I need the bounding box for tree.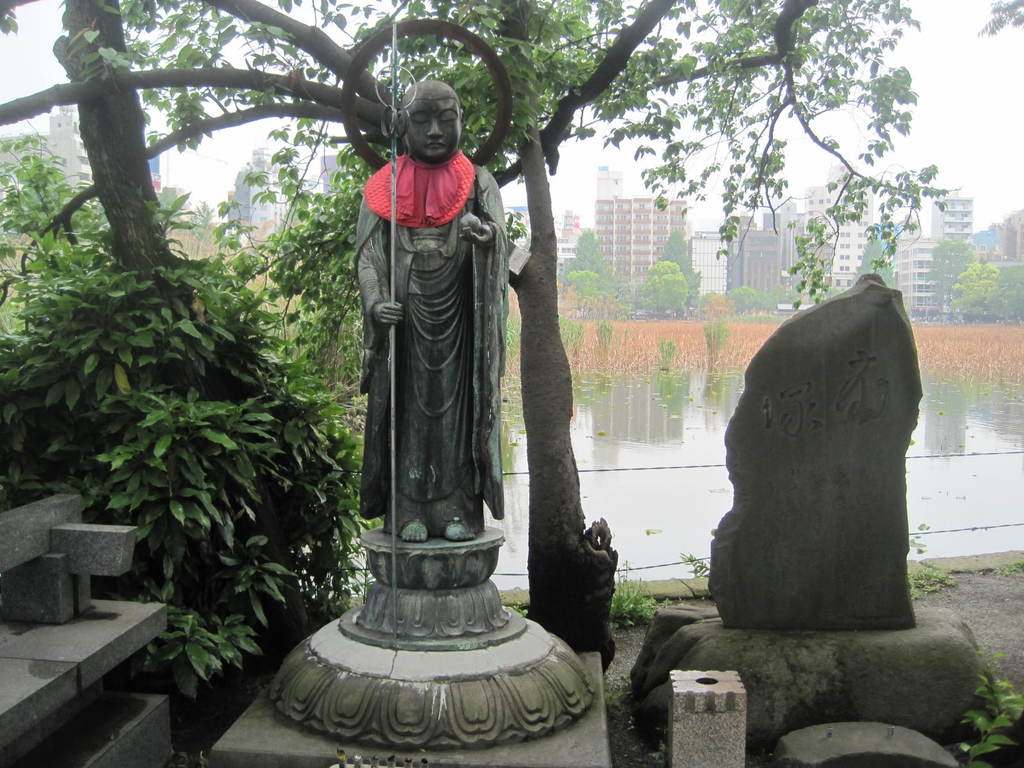
Here it is: select_region(10, 0, 977, 654).
